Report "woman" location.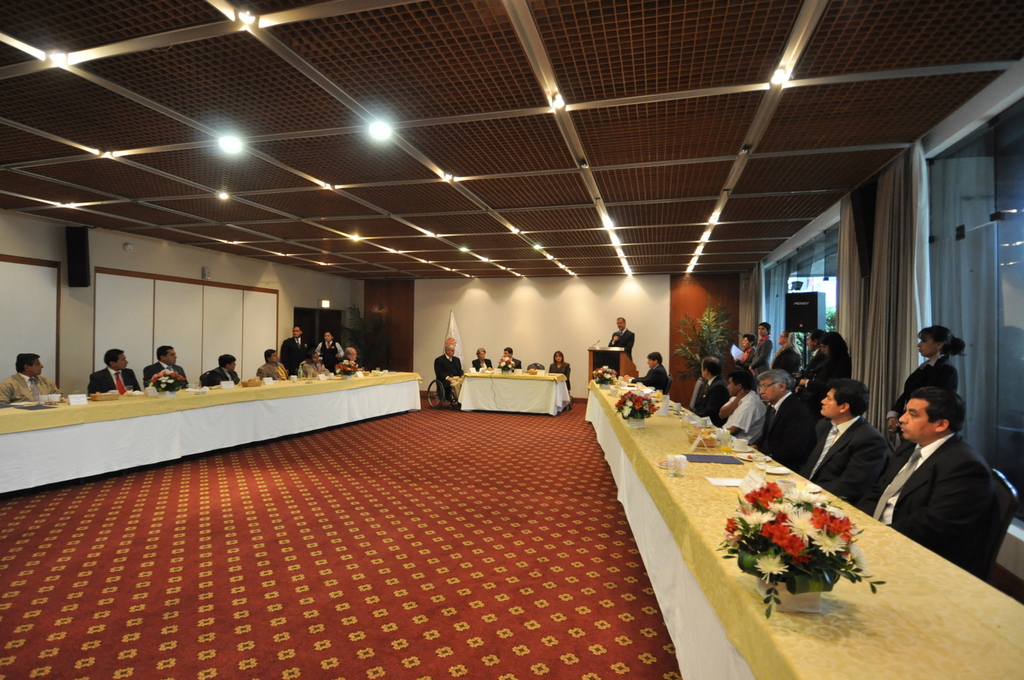
Report: (881,319,957,447).
